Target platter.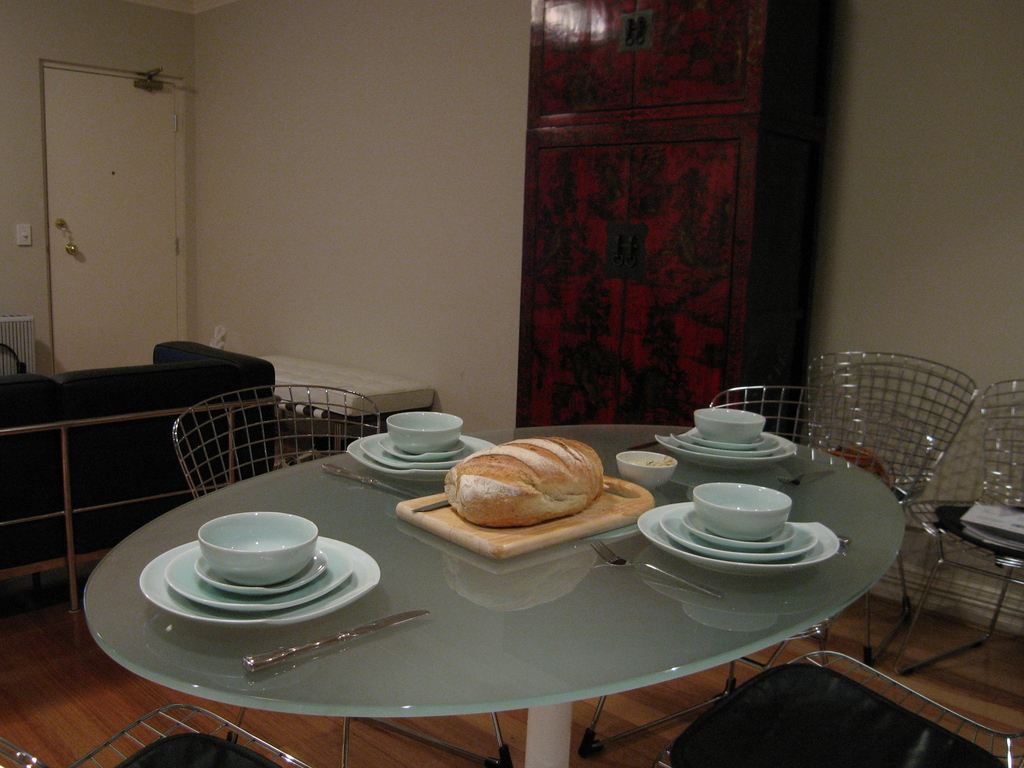
Target region: left=686, top=505, right=788, bottom=553.
